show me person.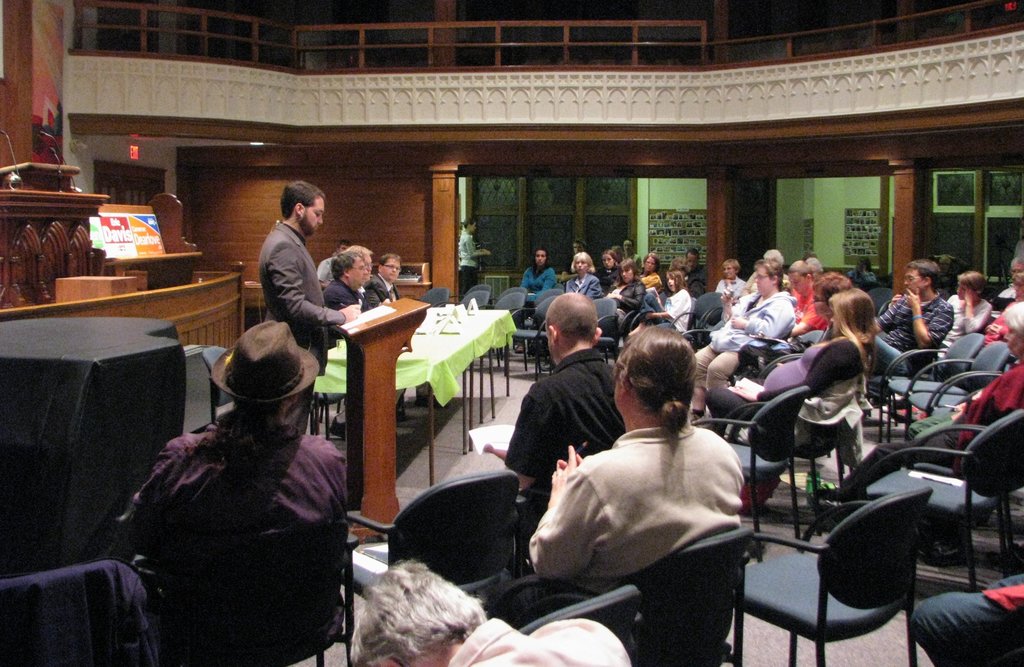
person is here: detection(715, 259, 745, 306).
